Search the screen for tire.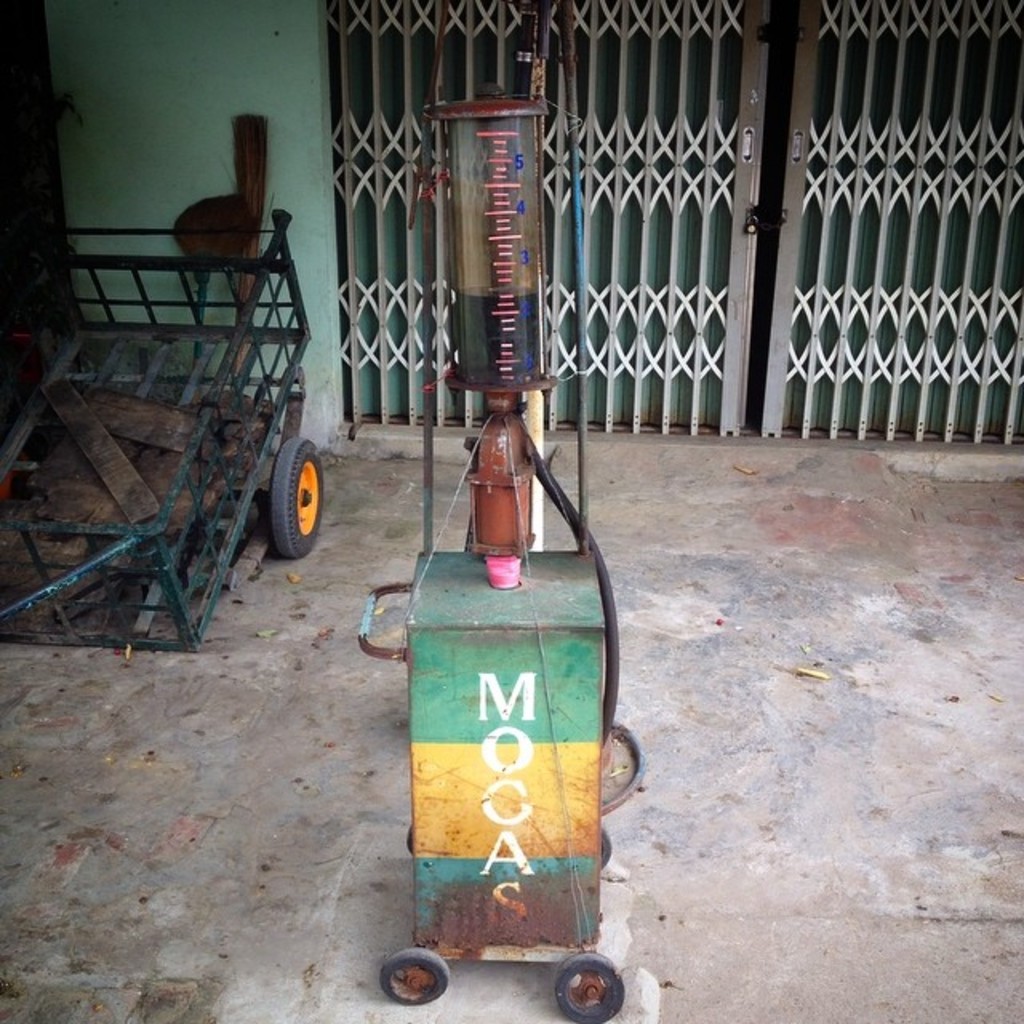
Found at locate(589, 822, 605, 864).
